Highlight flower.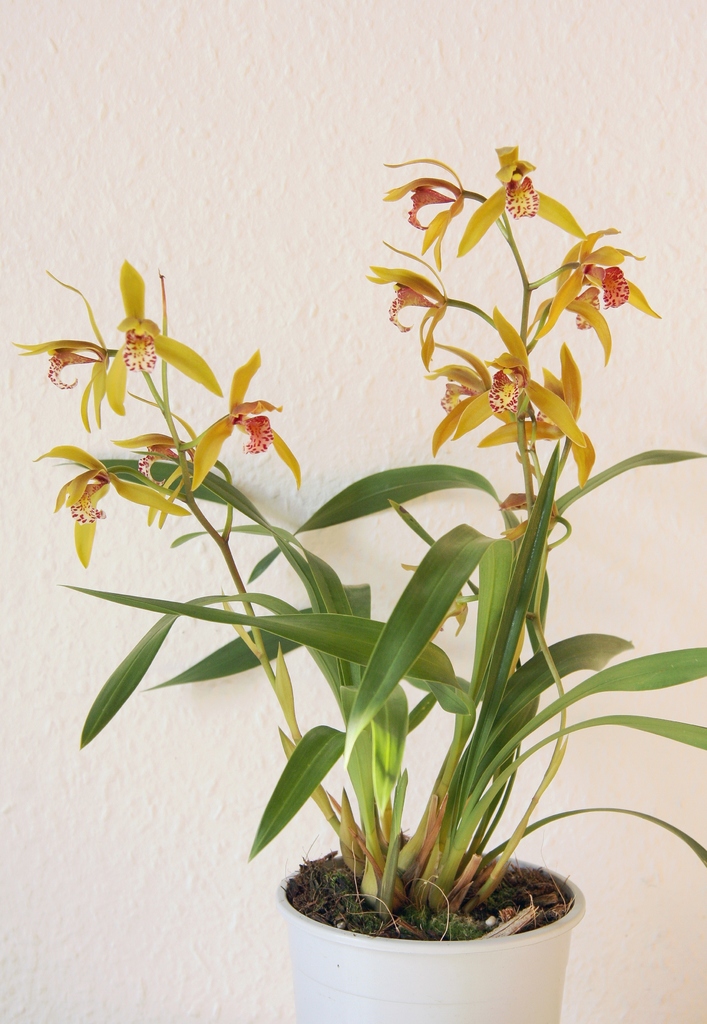
Highlighted region: region(363, 140, 661, 532).
